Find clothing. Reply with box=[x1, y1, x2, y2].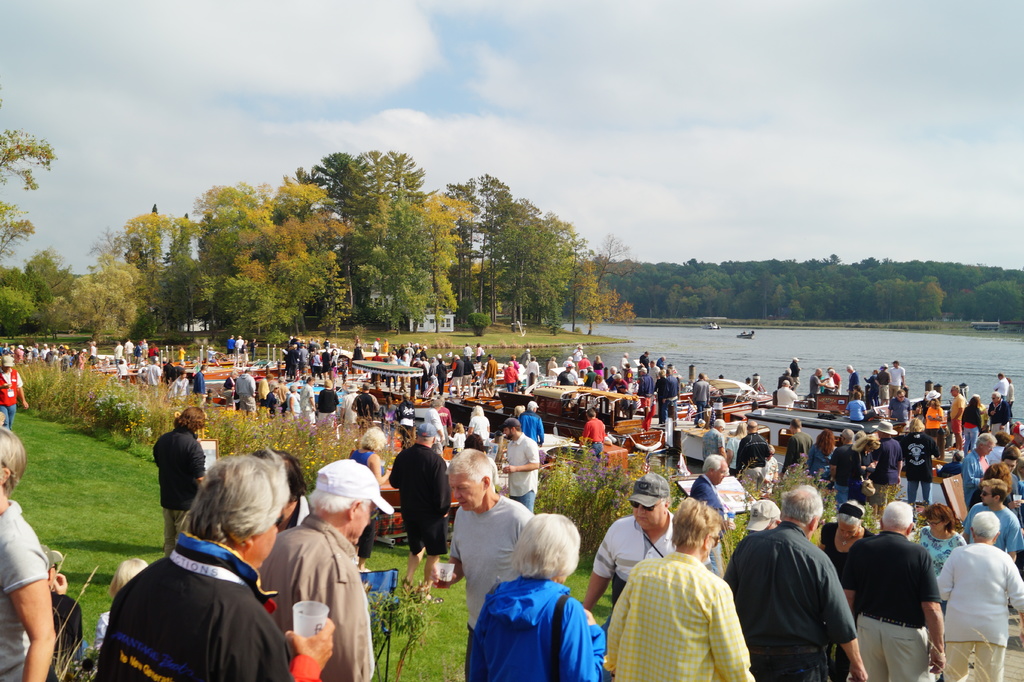
box=[503, 366, 518, 394].
